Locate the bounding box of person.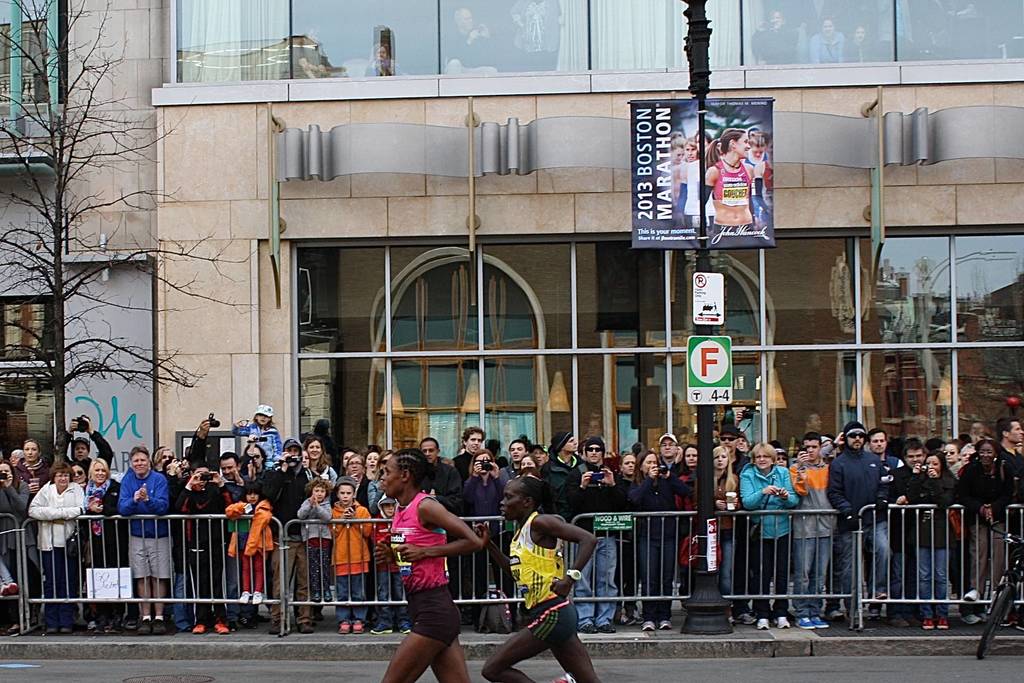
Bounding box: box=[486, 440, 550, 540].
